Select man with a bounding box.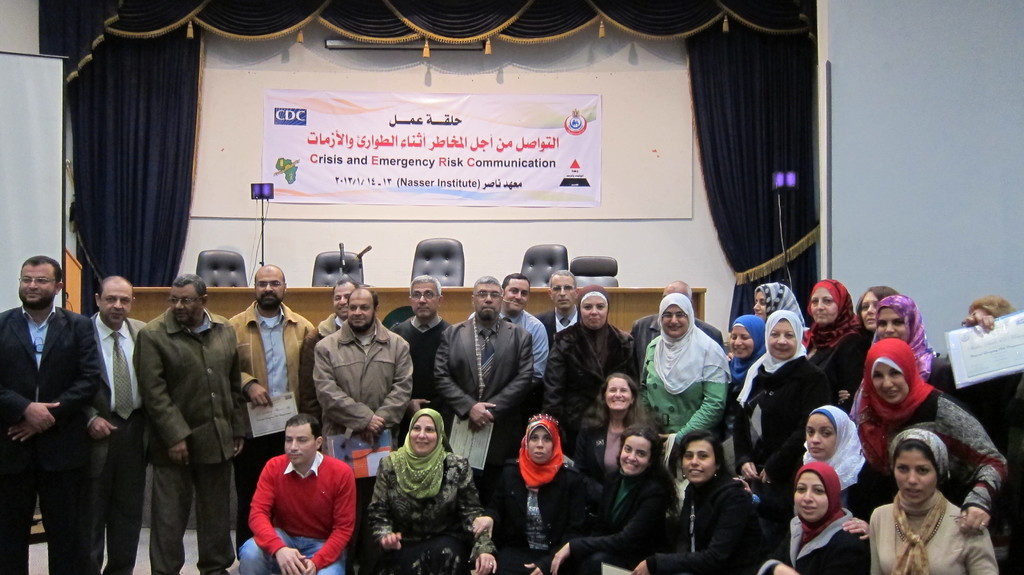
{"left": 466, "top": 275, "right": 550, "bottom": 376}.
